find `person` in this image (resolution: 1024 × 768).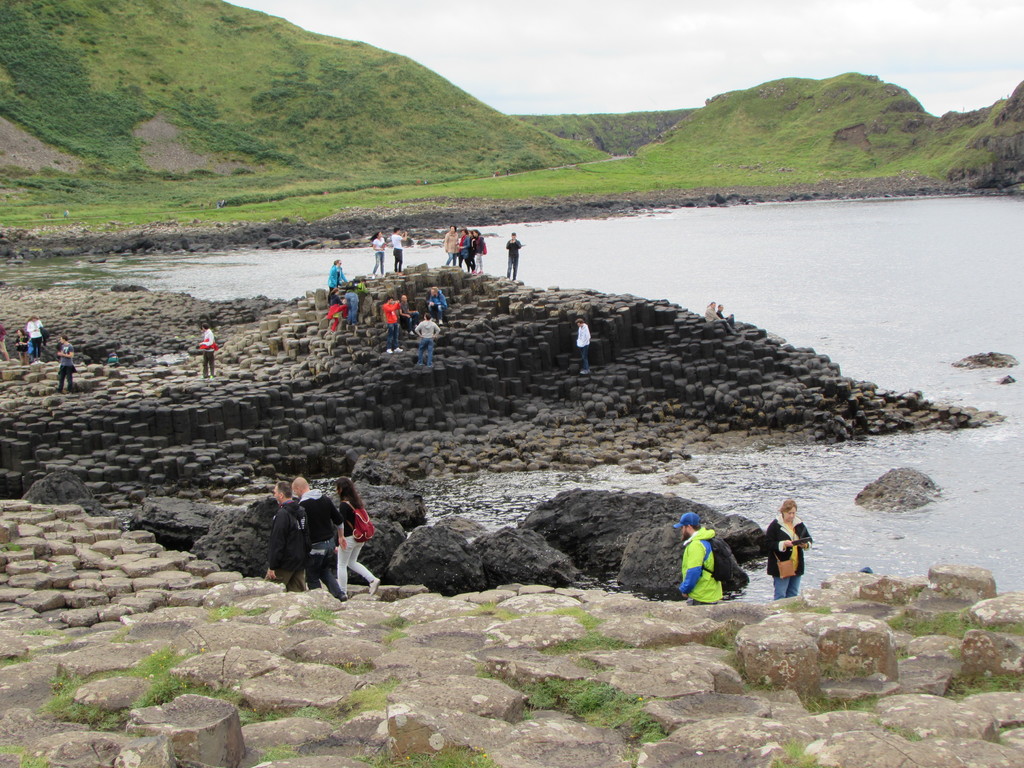
<bbox>330, 260, 356, 298</bbox>.
